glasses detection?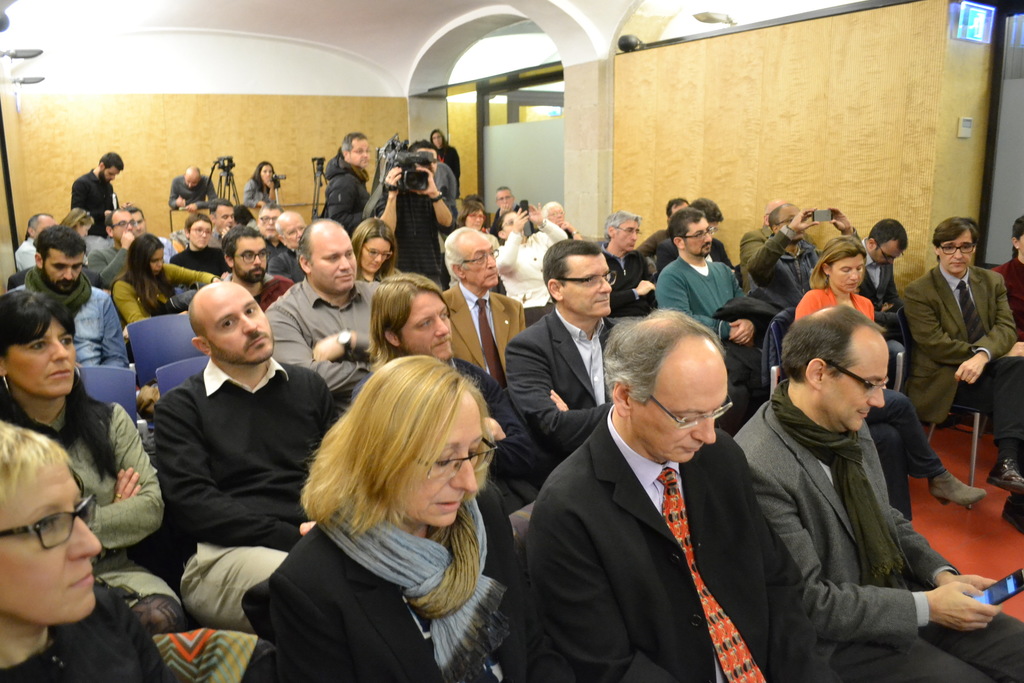
[938,244,975,258]
